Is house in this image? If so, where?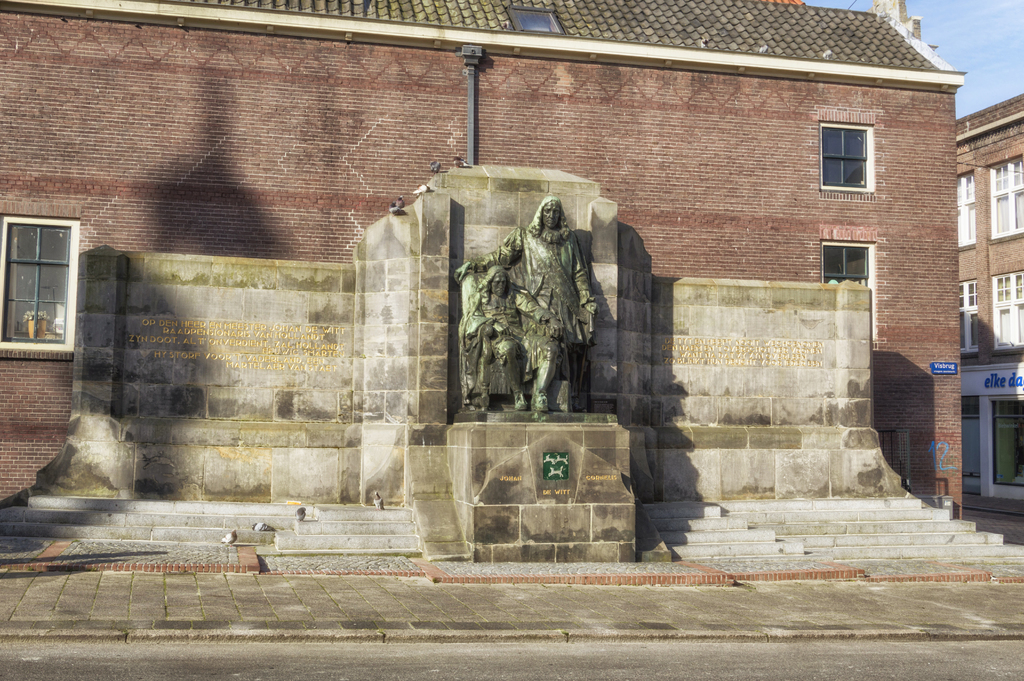
Yes, at 954/91/1023/510.
